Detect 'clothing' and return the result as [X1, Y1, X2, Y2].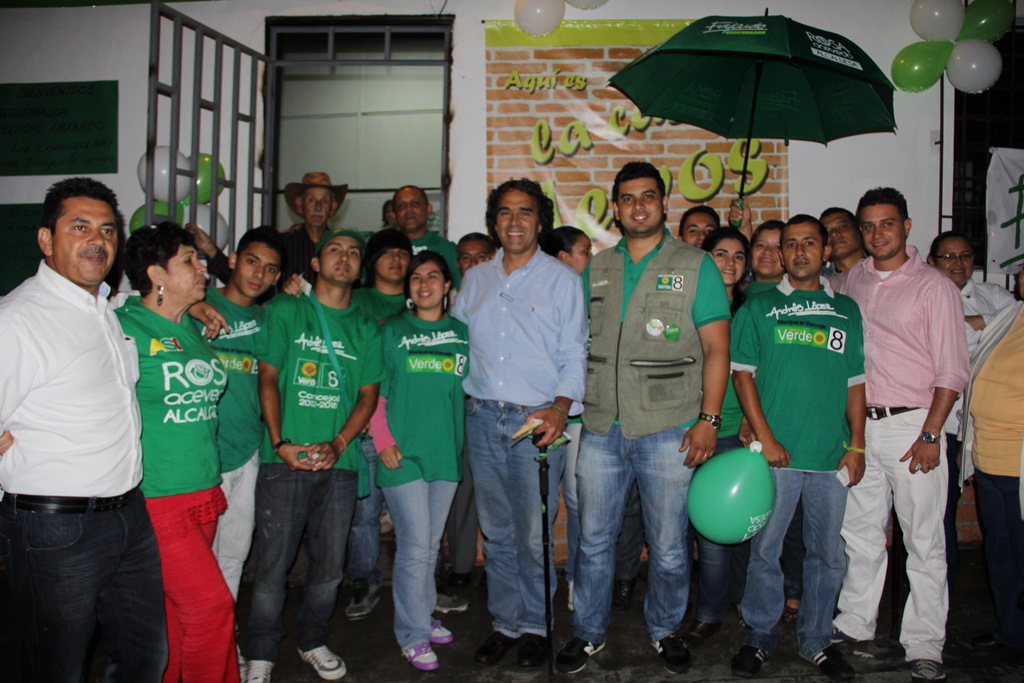
[457, 247, 590, 630].
